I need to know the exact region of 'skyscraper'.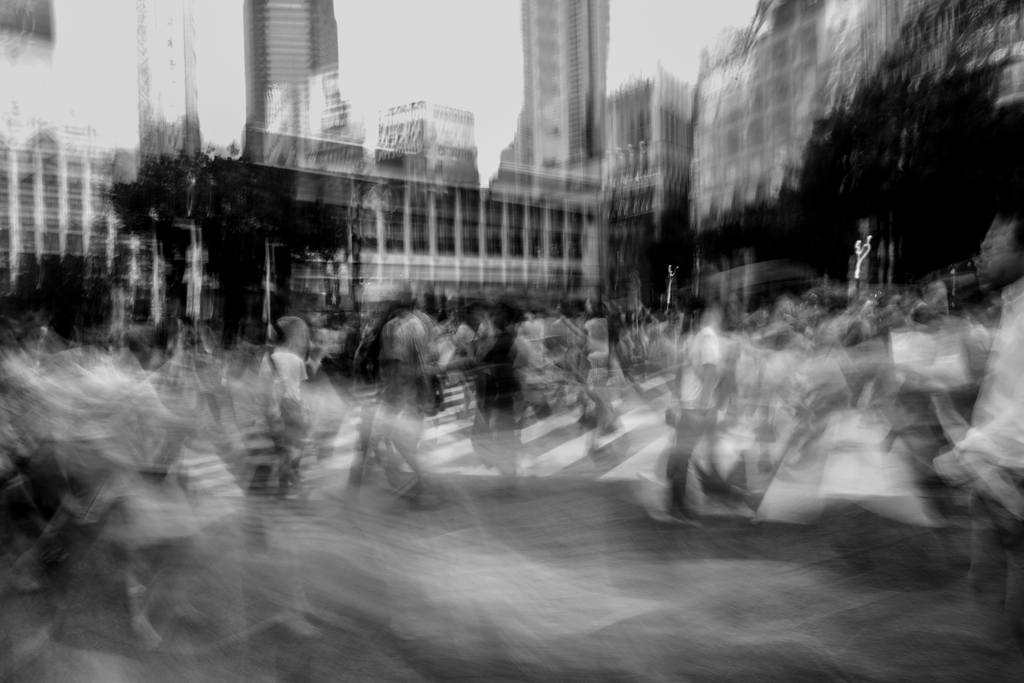
Region: select_region(236, 0, 342, 140).
